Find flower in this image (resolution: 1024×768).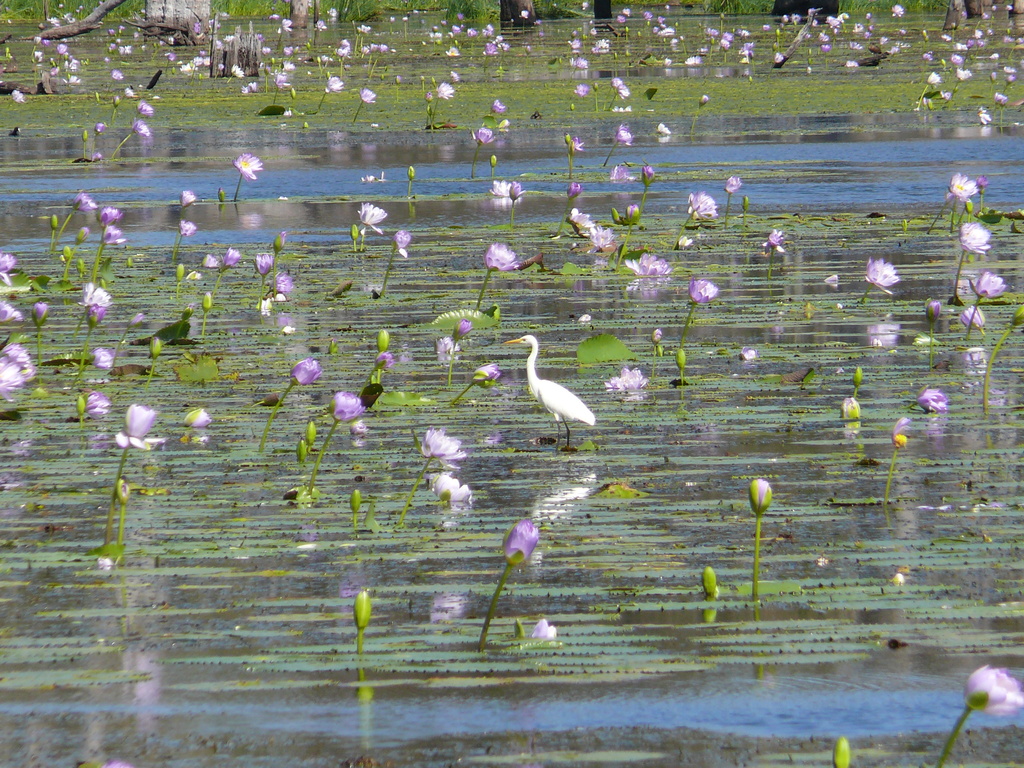
(969,273,1006,295).
